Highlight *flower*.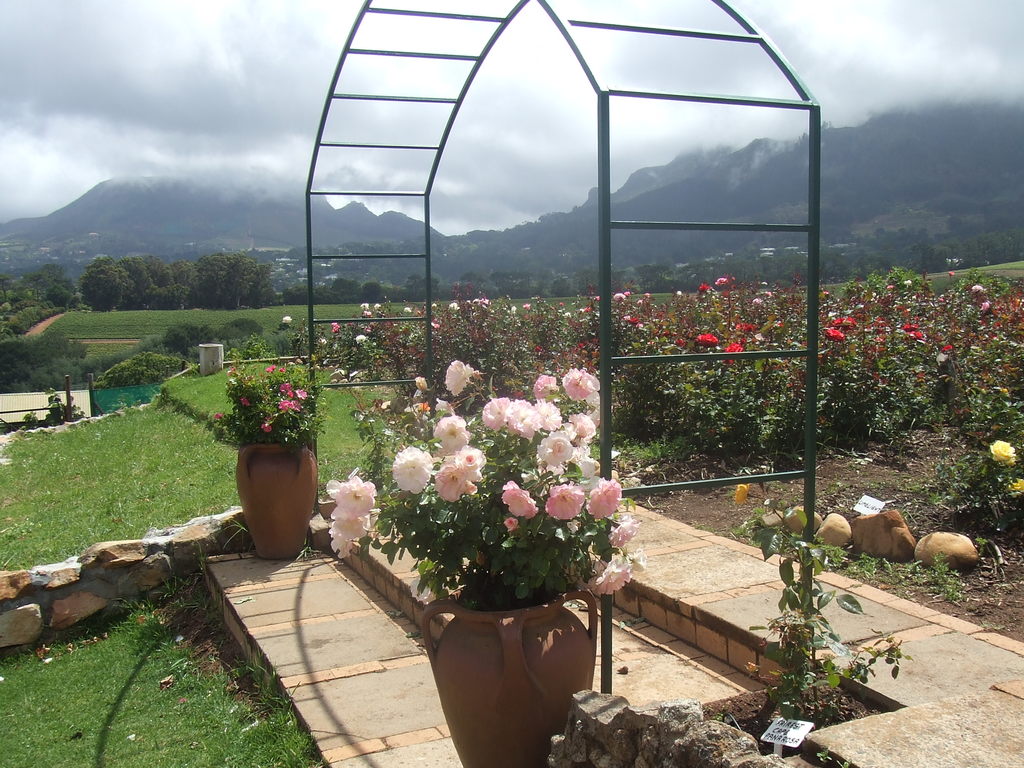
Highlighted region: 365 324 369 331.
